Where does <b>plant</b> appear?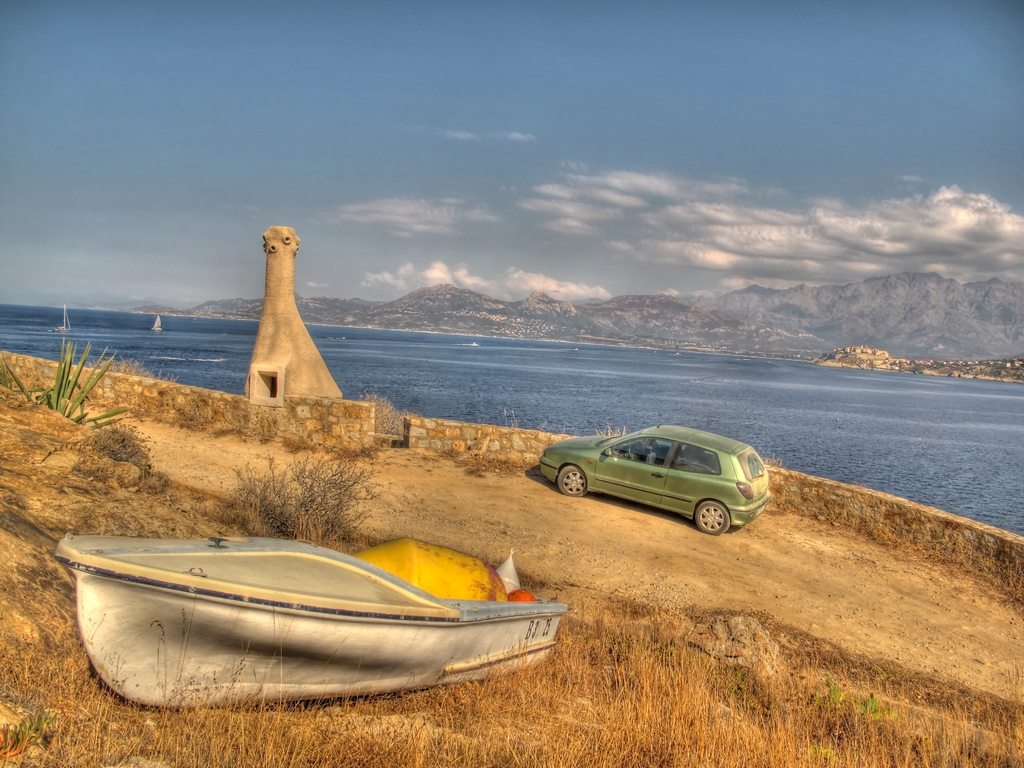
Appears at detection(0, 334, 130, 424).
